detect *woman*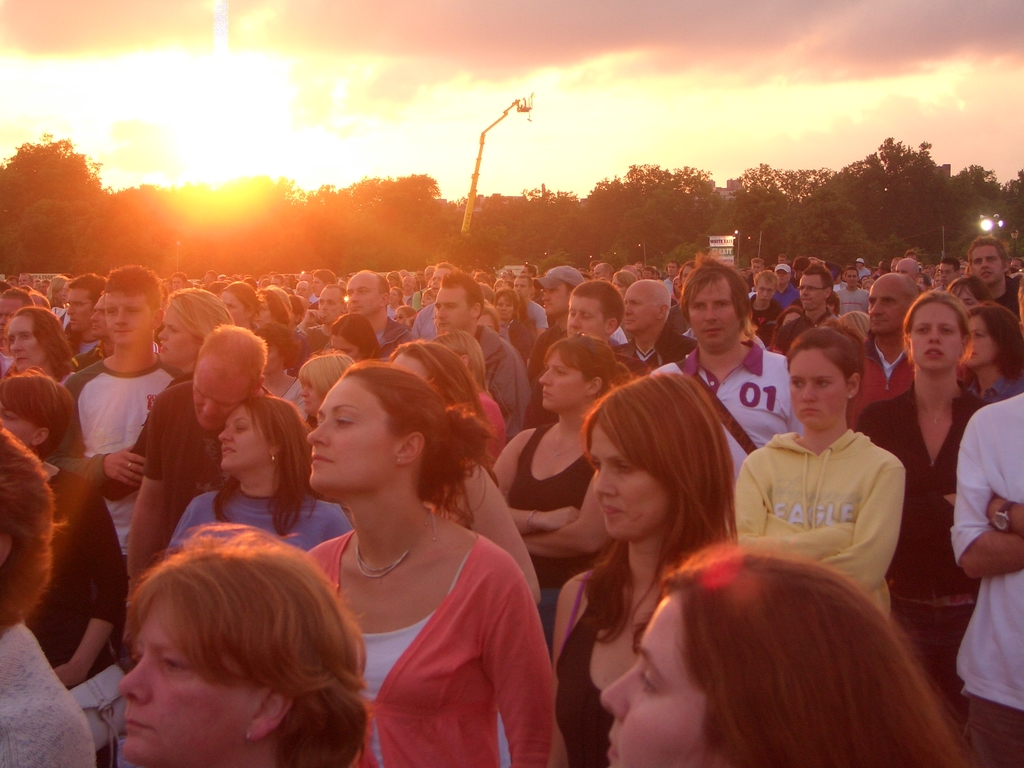
pyautogui.locateOnScreen(543, 364, 740, 767)
